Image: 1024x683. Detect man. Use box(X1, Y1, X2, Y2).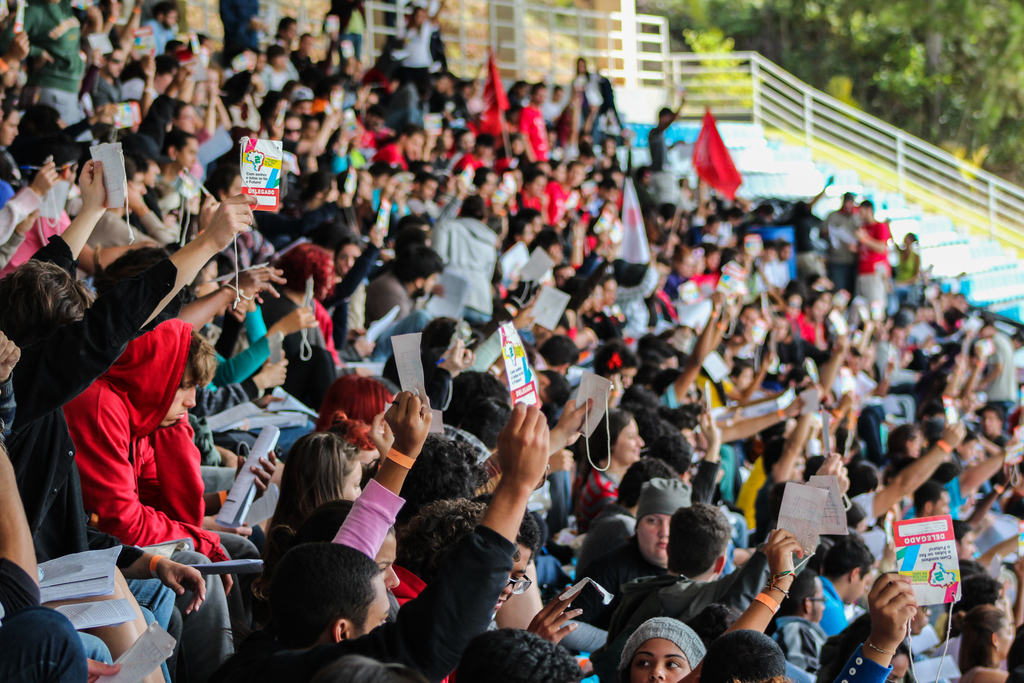
box(390, 215, 444, 261).
